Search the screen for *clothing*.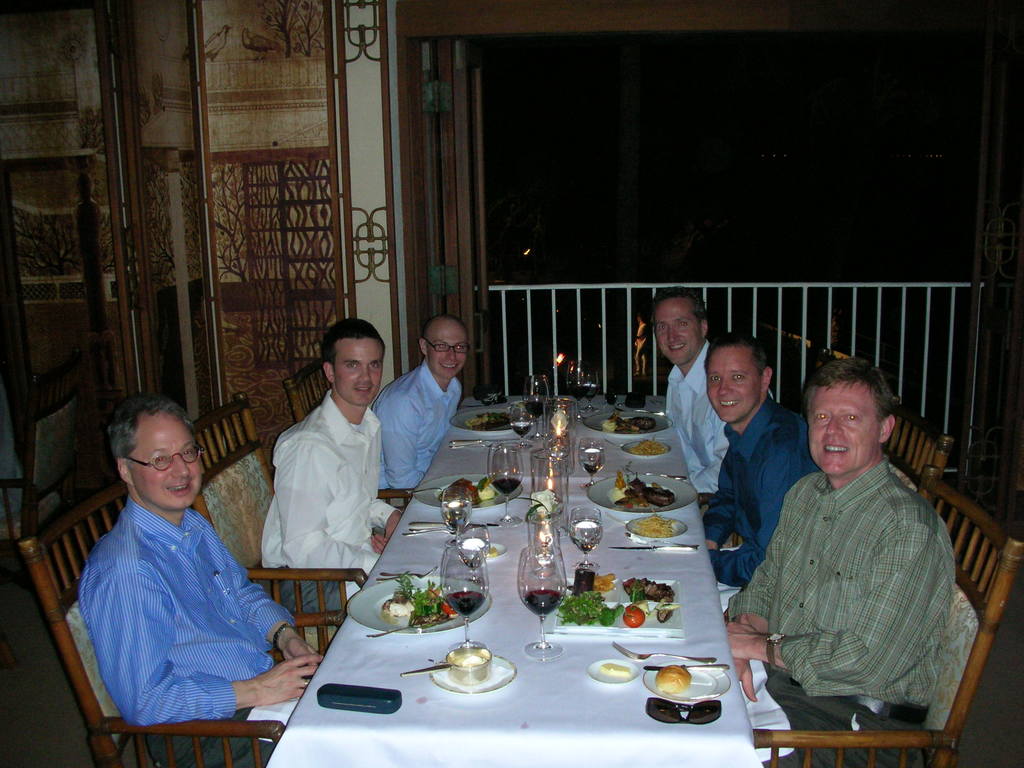
Found at [382, 367, 460, 497].
